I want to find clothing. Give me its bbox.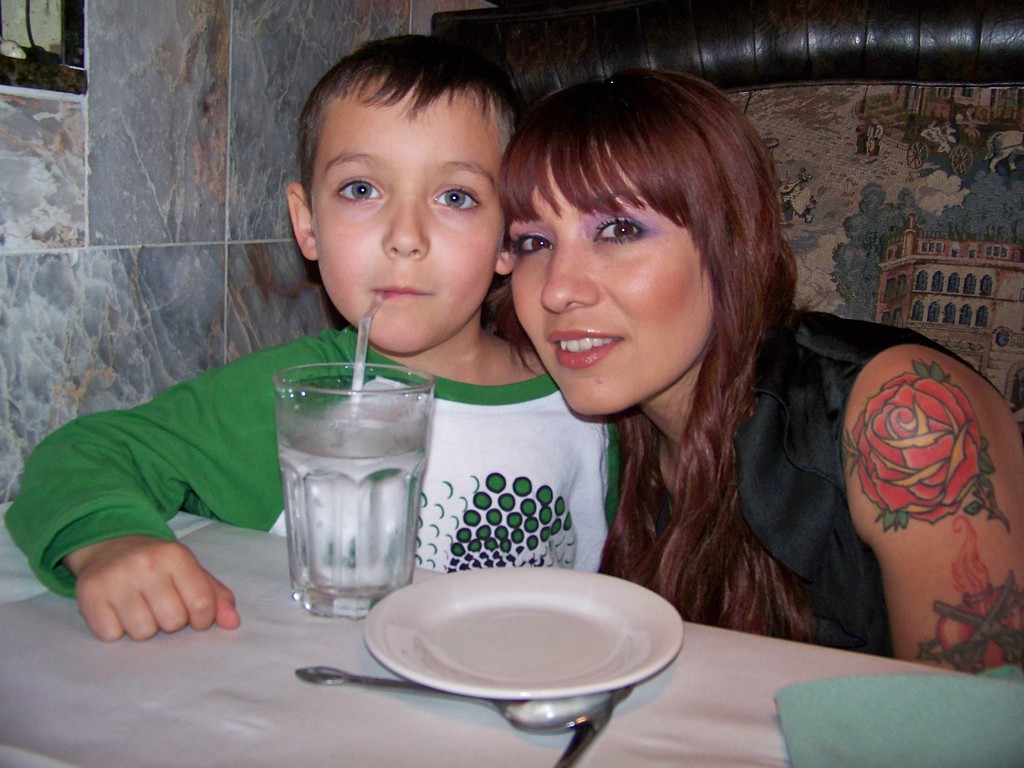
(x1=0, y1=324, x2=615, y2=596).
